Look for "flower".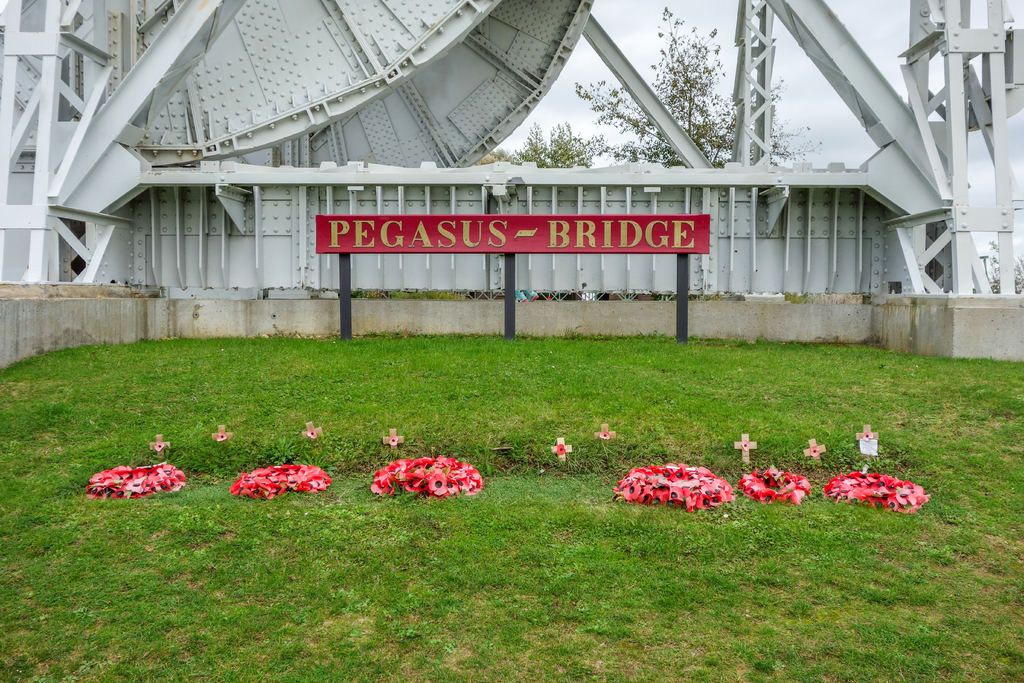
Found: (557,443,566,460).
